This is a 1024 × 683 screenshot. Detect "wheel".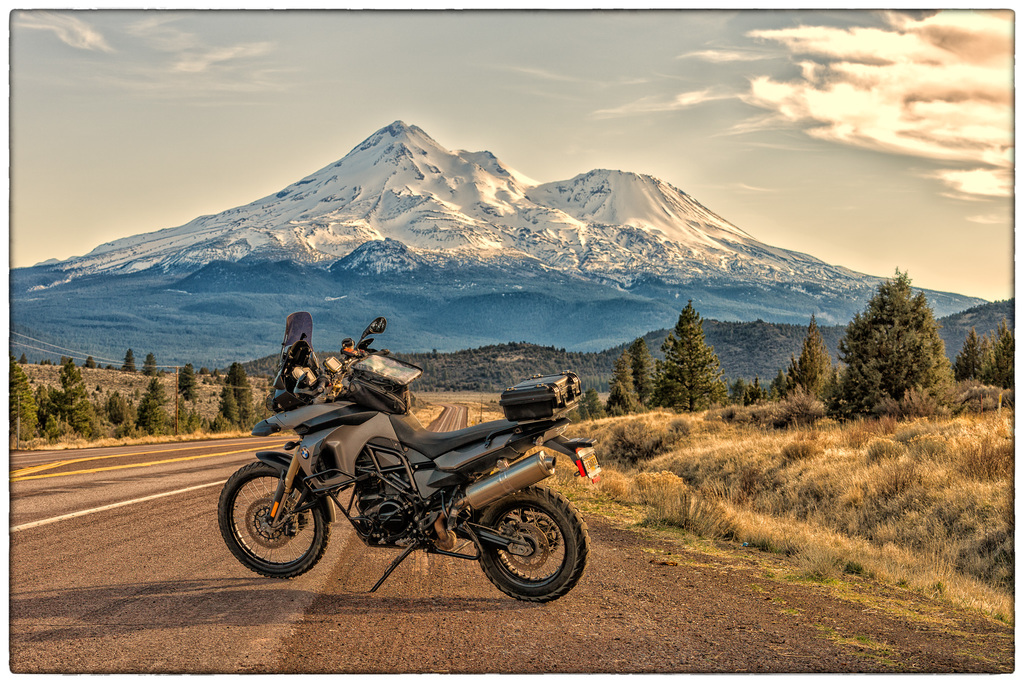
rect(215, 458, 333, 579).
